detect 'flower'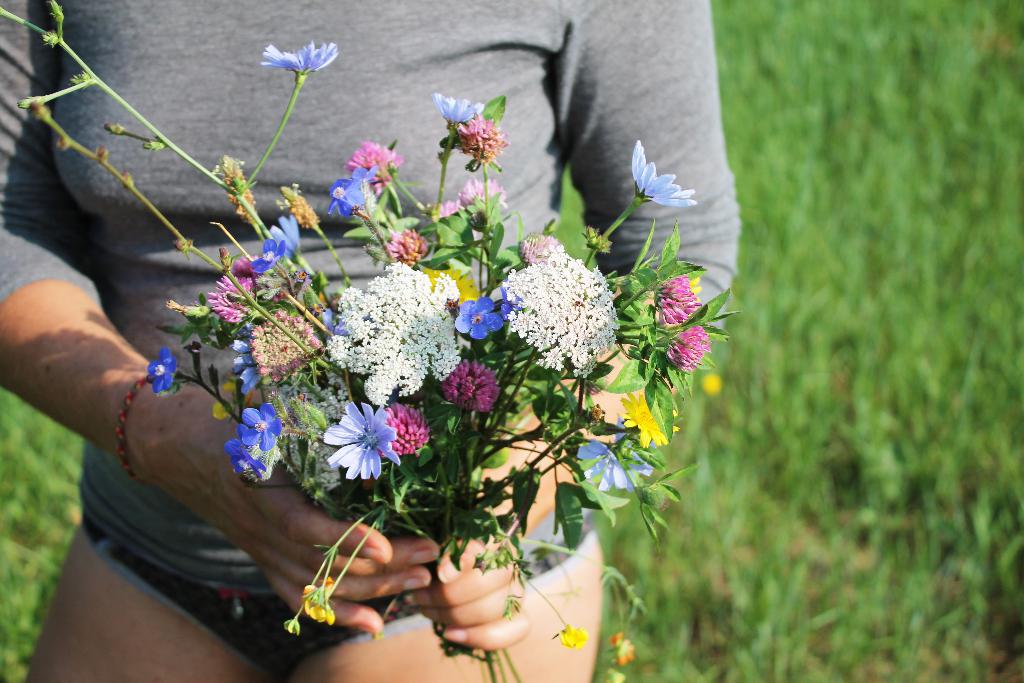
bbox=(613, 397, 684, 445)
